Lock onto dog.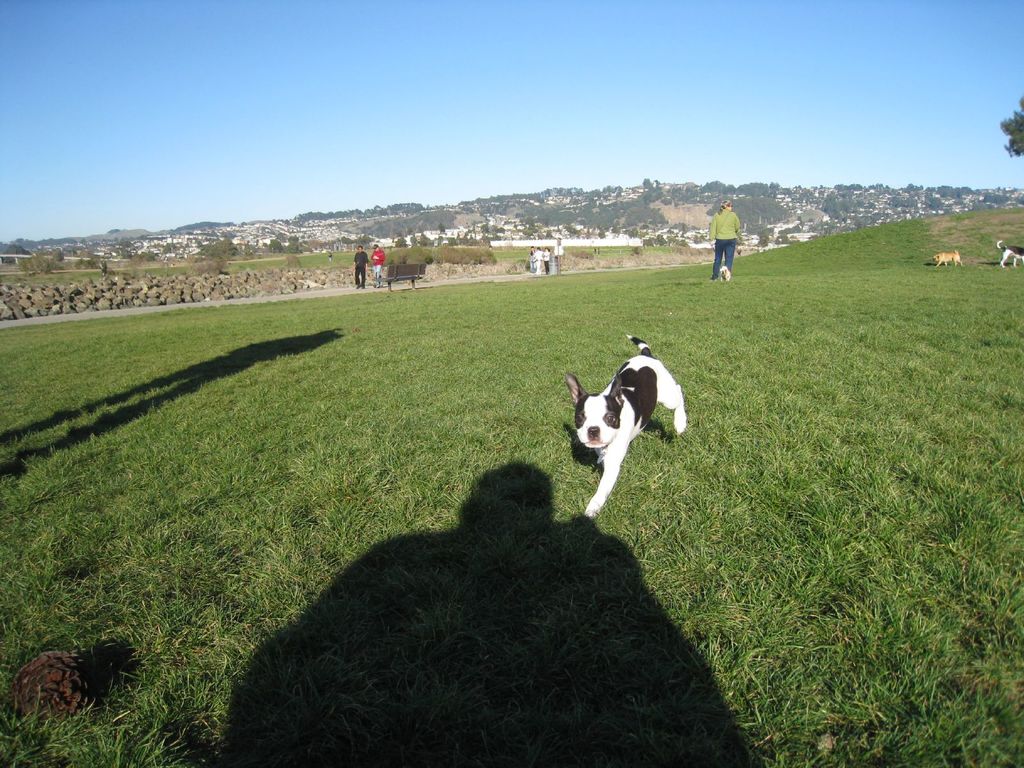
Locked: (left=932, top=248, right=963, bottom=265).
